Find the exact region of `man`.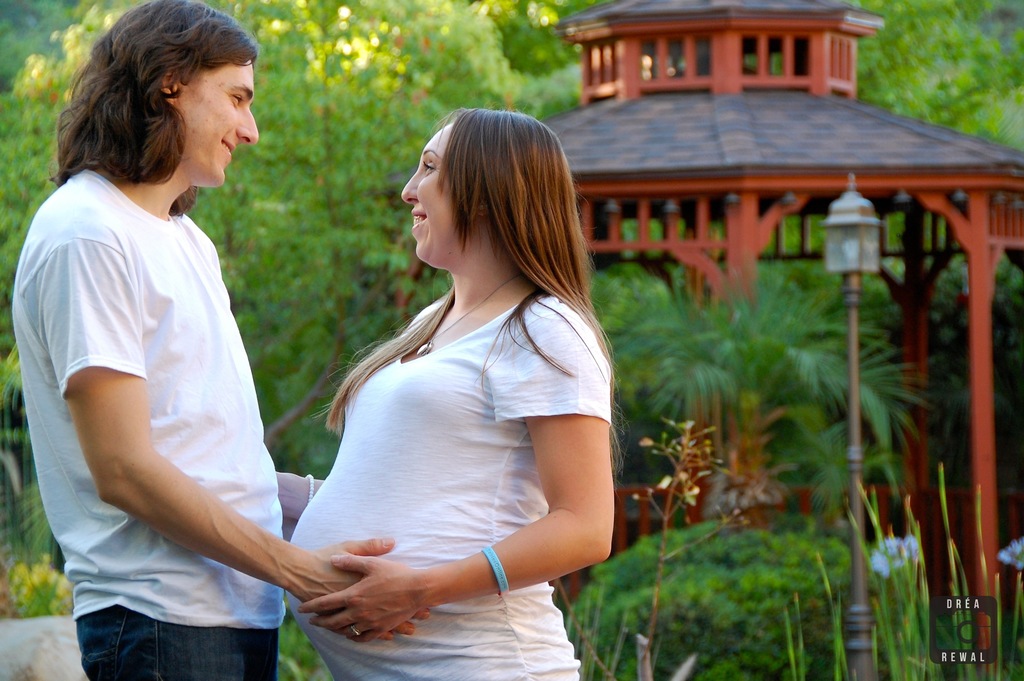
Exact region: region(9, 0, 435, 680).
